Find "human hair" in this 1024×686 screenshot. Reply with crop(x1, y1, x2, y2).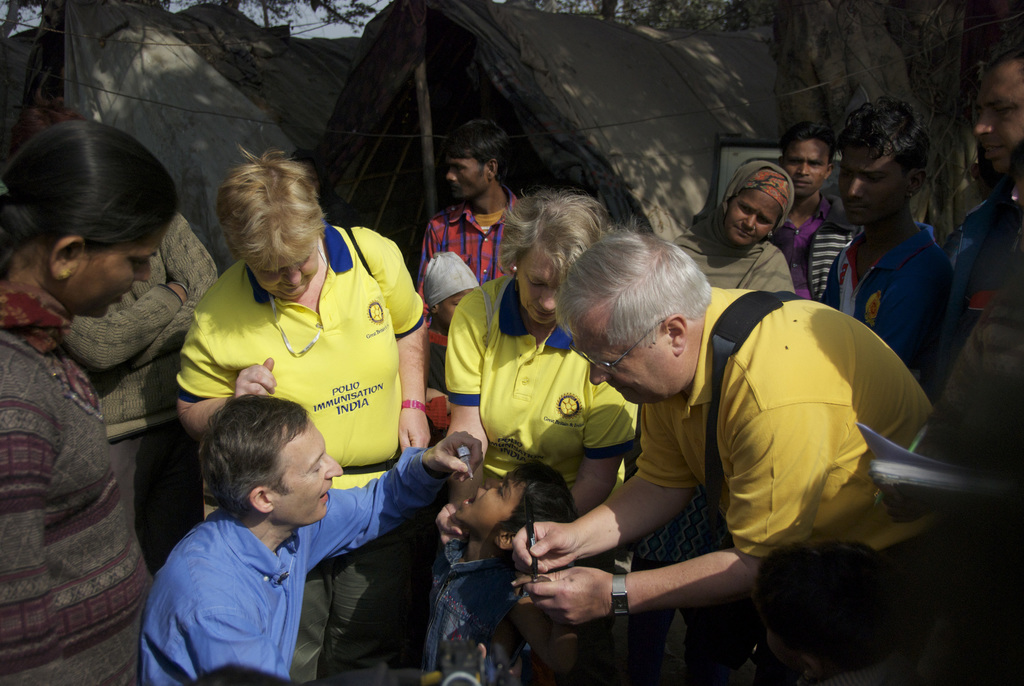
crop(195, 393, 314, 519).
